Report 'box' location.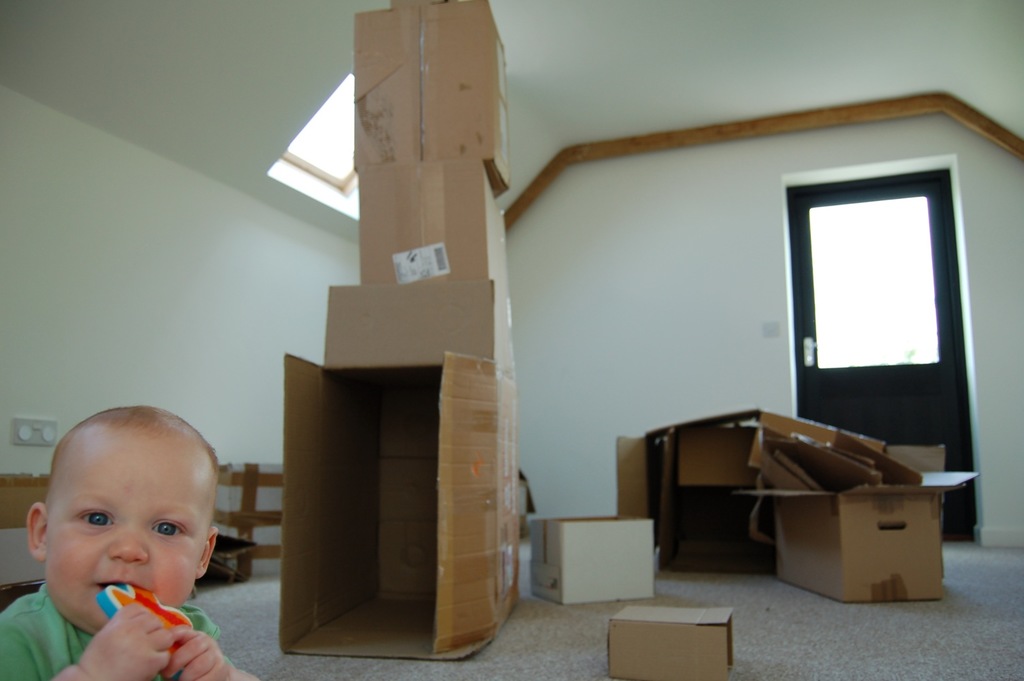
Report: 510 472 536 537.
